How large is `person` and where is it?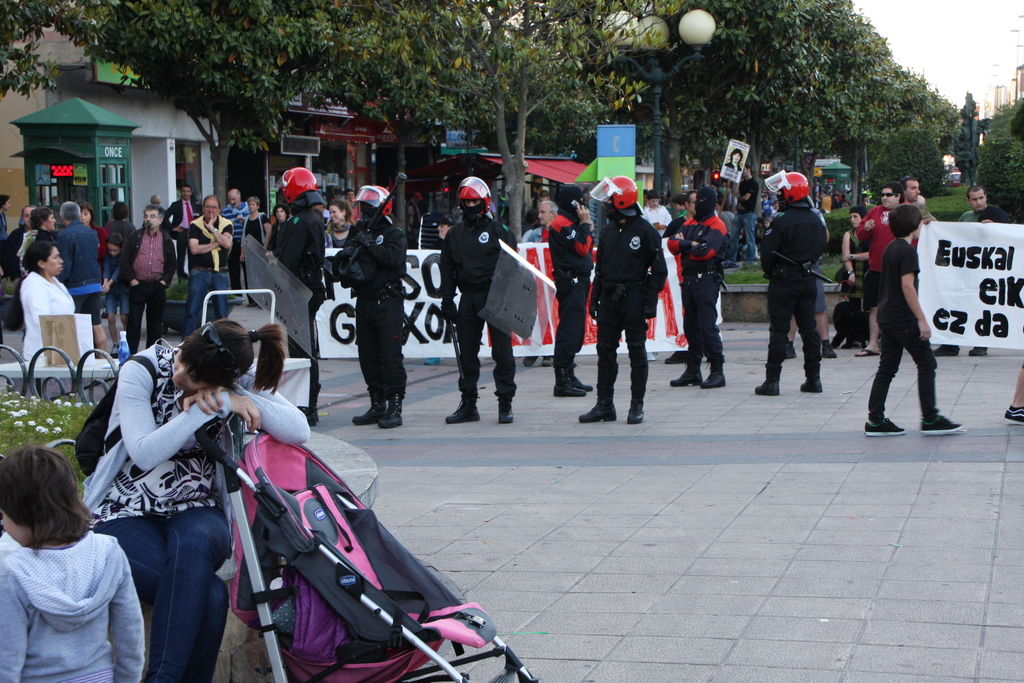
Bounding box: l=124, t=206, r=173, b=355.
